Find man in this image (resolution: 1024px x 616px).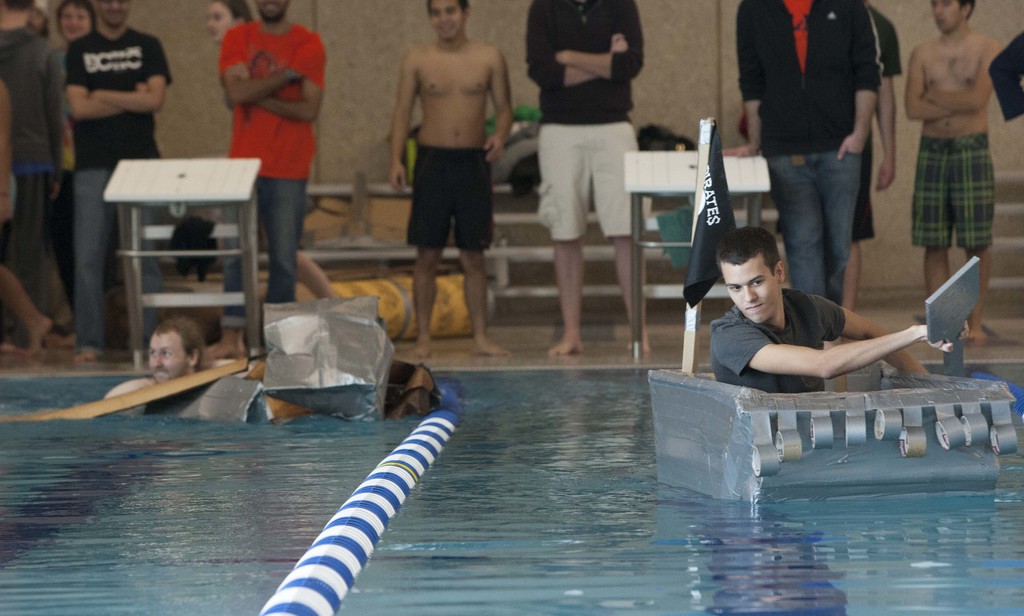
bbox=(706, 216, 976, 394).
